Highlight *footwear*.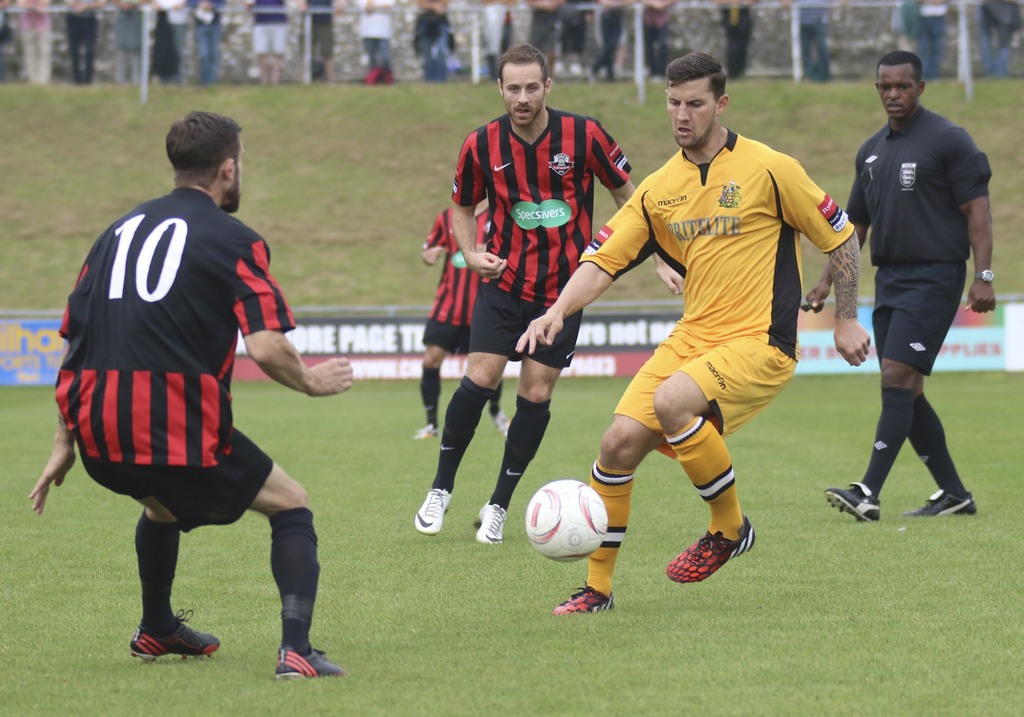
Highlighted region: <box>471,500,508,548</box>.
